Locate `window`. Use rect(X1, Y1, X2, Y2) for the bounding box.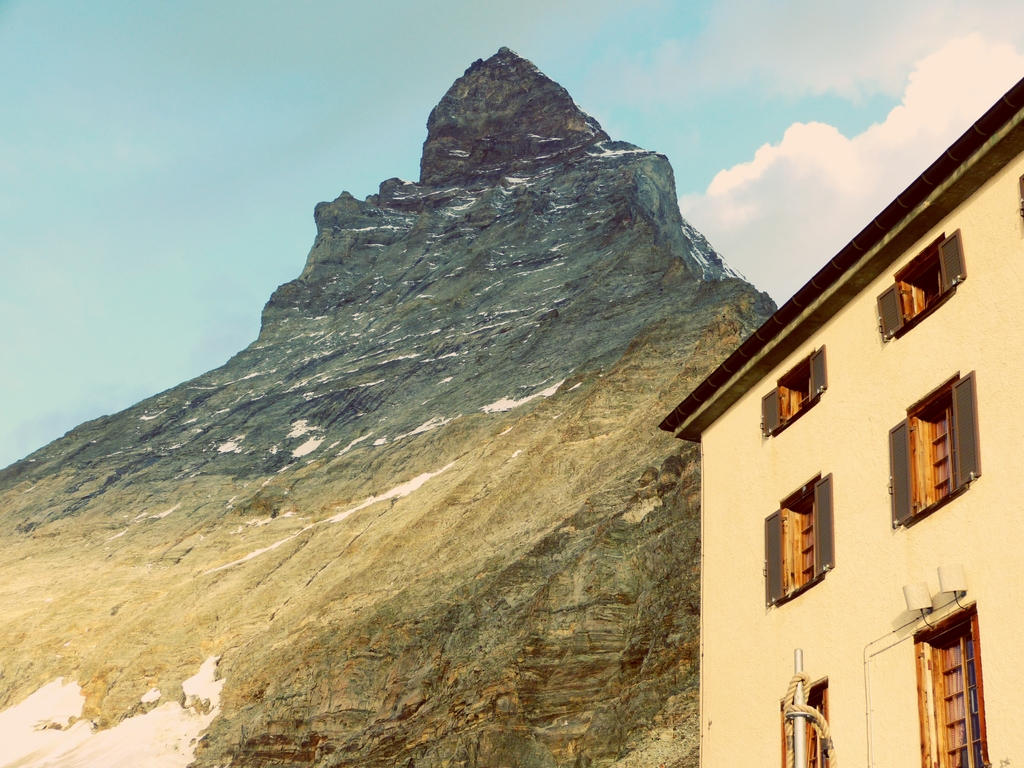
rect(764, 468, 840, 613).
